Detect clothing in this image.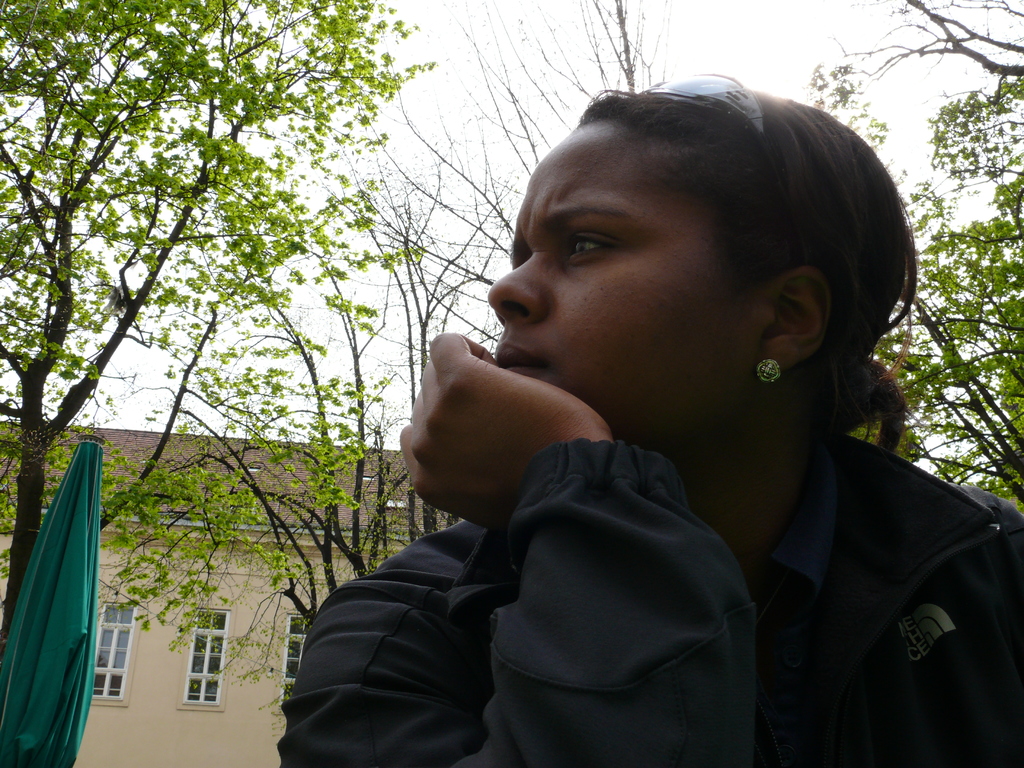
Detection: detection(268, 261, 967, 767).
